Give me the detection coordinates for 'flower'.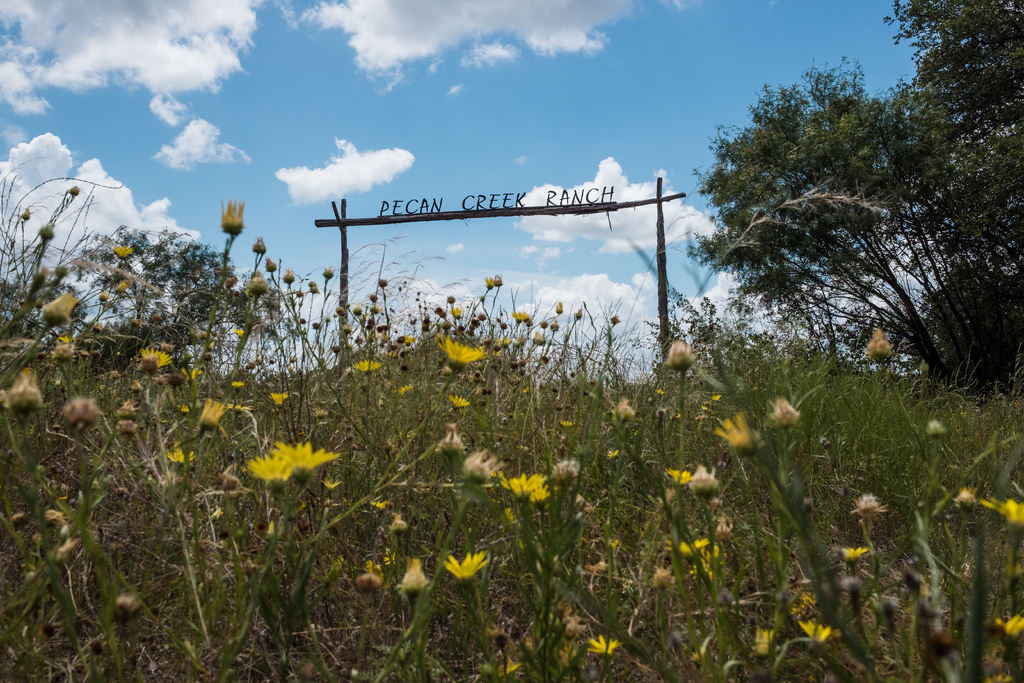
locate(37, 288, 75, 327).
